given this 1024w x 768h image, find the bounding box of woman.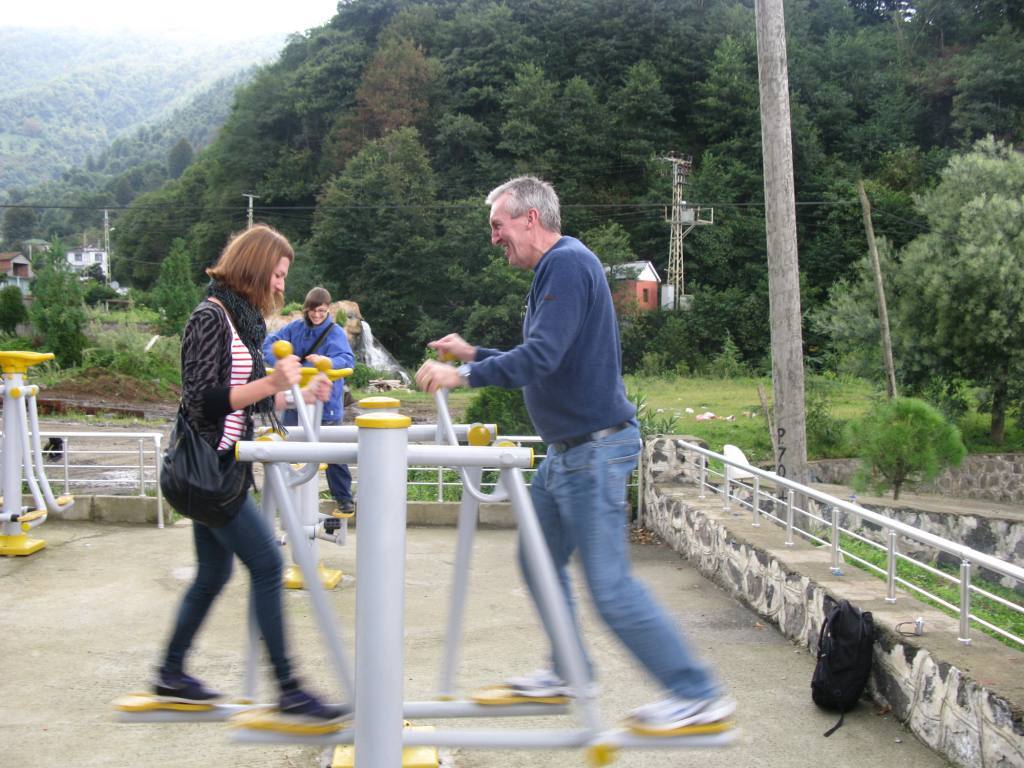
[x1=145, y1=211, x2=330, y2=731].
